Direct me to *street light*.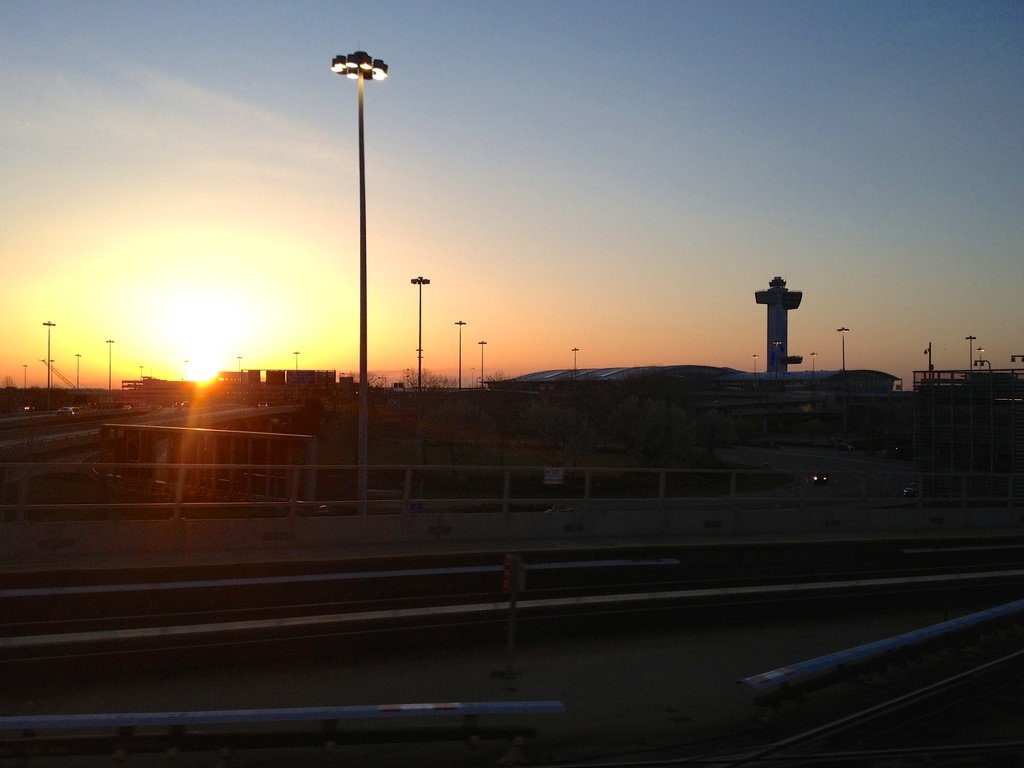
Direction: <bbox>237, 356, 242, 378</bbox>.
